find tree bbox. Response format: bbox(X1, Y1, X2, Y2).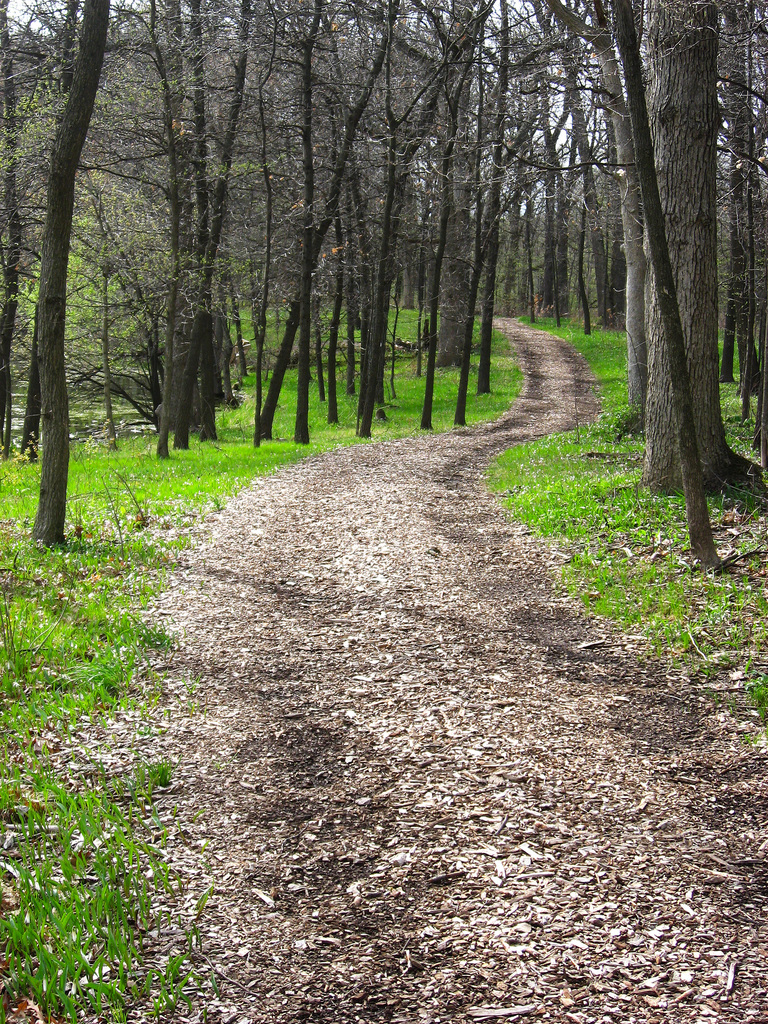
bbox(0, 0, 191, 581).
